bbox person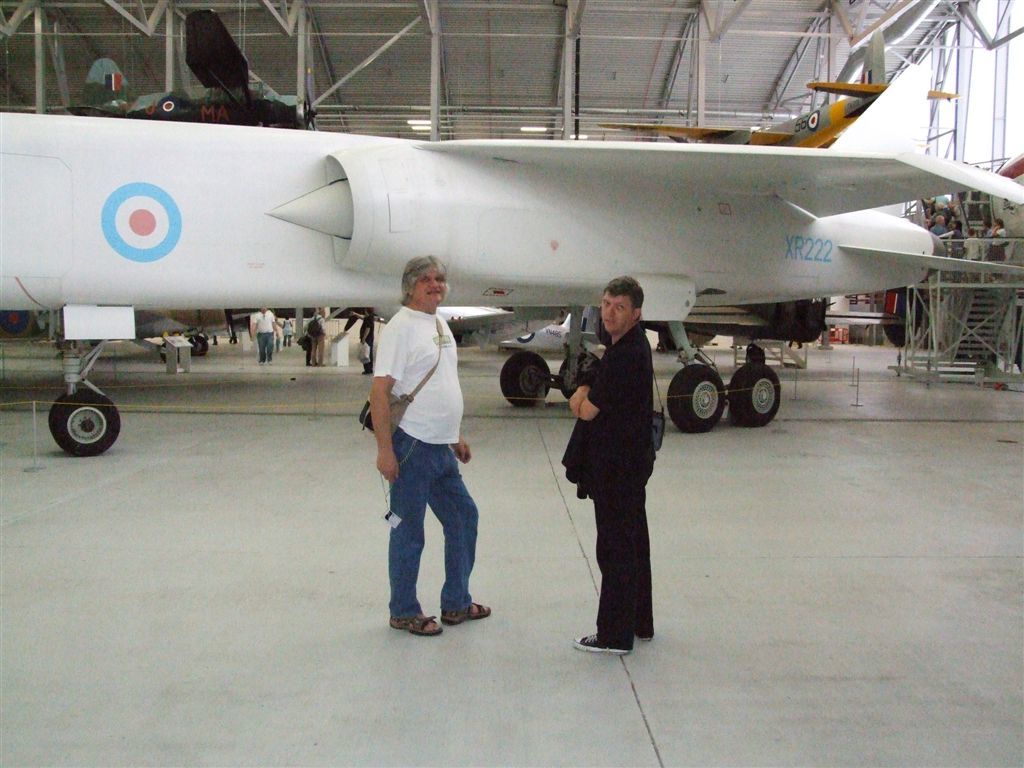
detection(366, 253, 491, 638)
